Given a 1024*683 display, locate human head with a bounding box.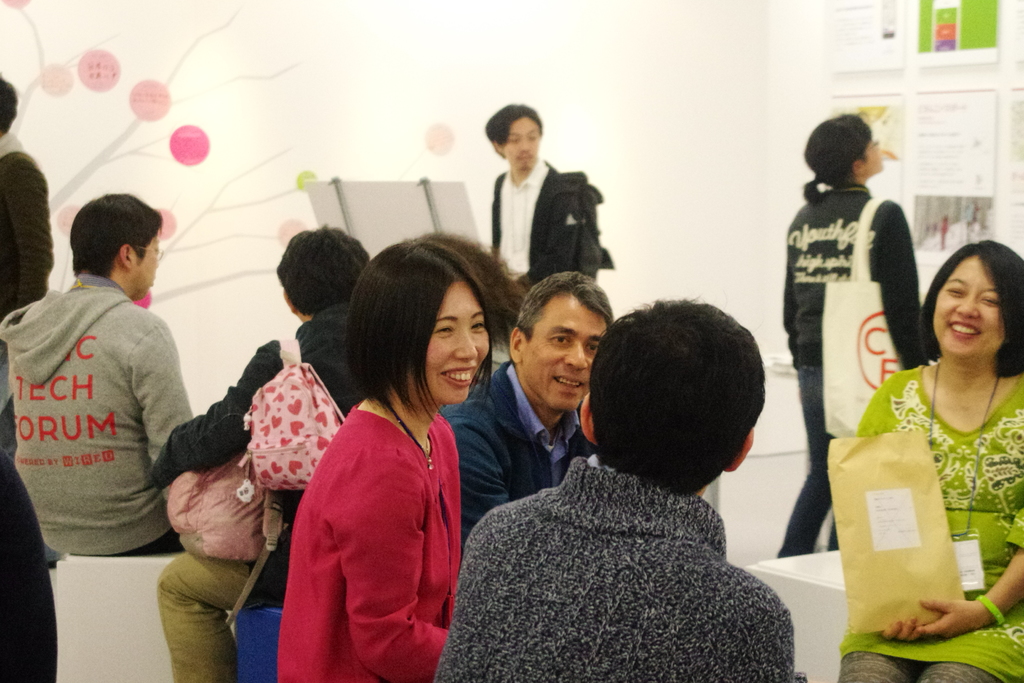
Located: {"left": 68, "top": 190, "right": 161, "bottom": 302}.
